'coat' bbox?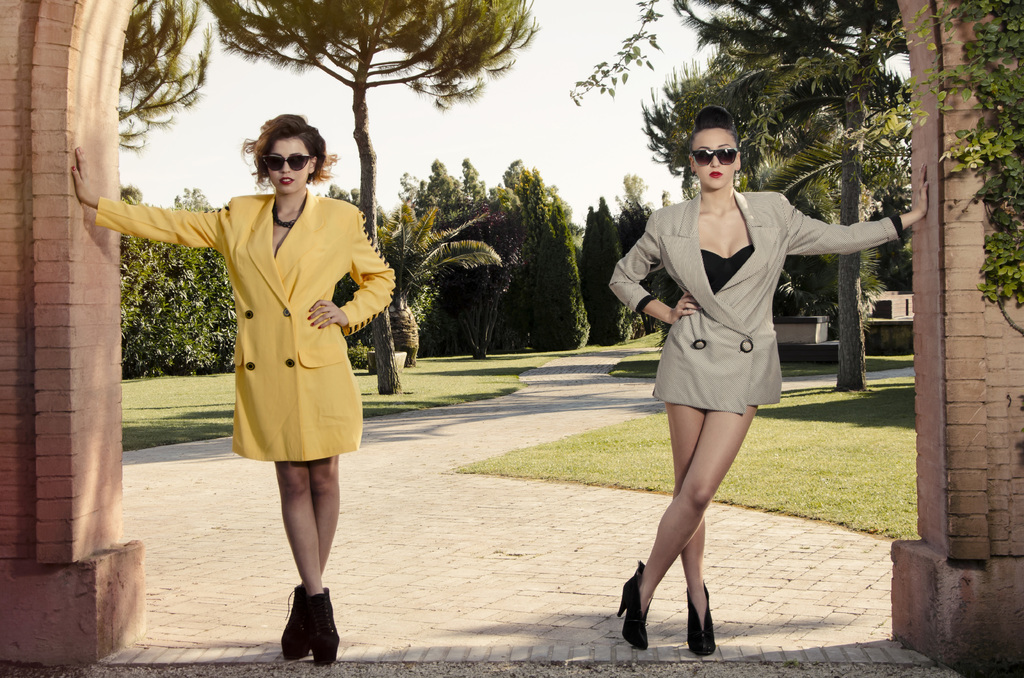
BBox(95, 190, 408, 464)
